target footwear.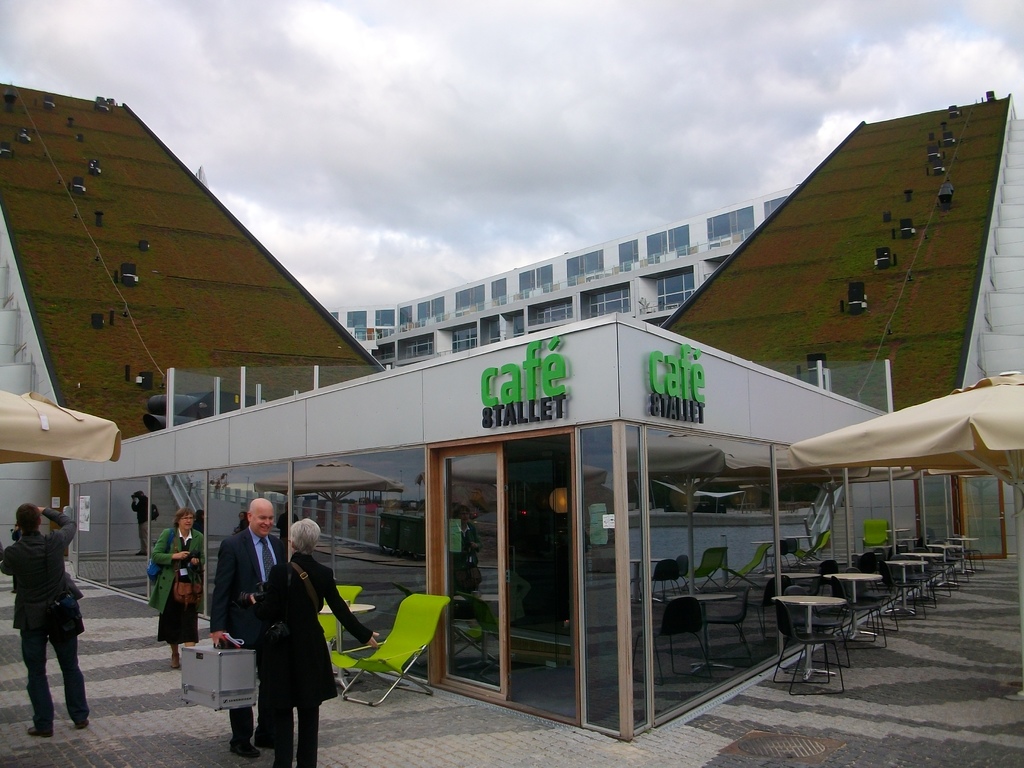
Target region: bbox=[255, 735, 271, 745].
